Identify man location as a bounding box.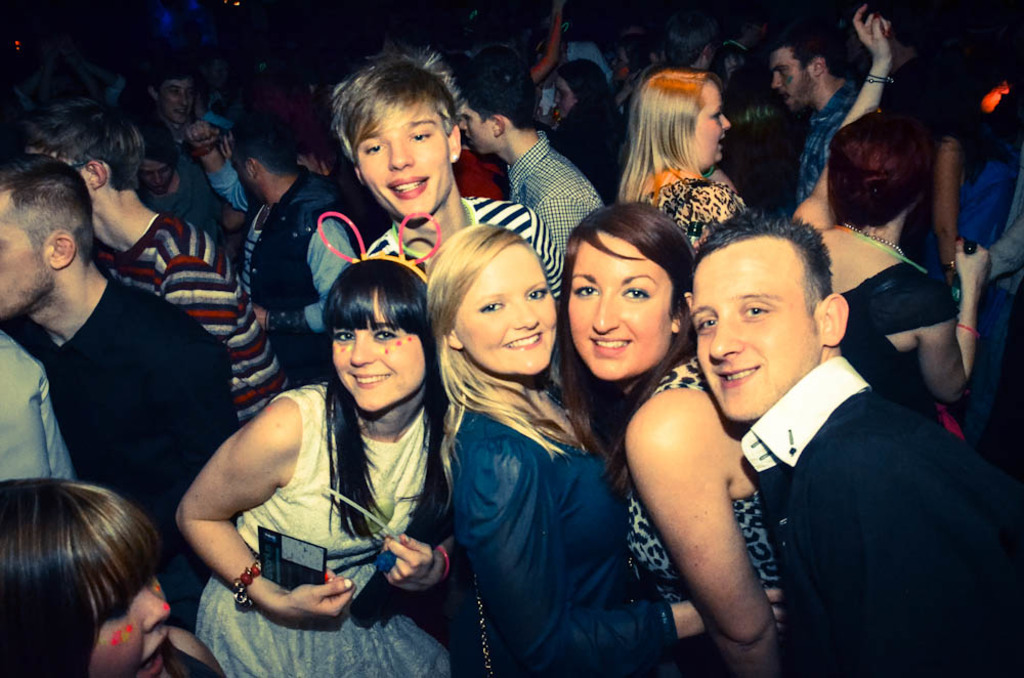
[184,123,371,386].
